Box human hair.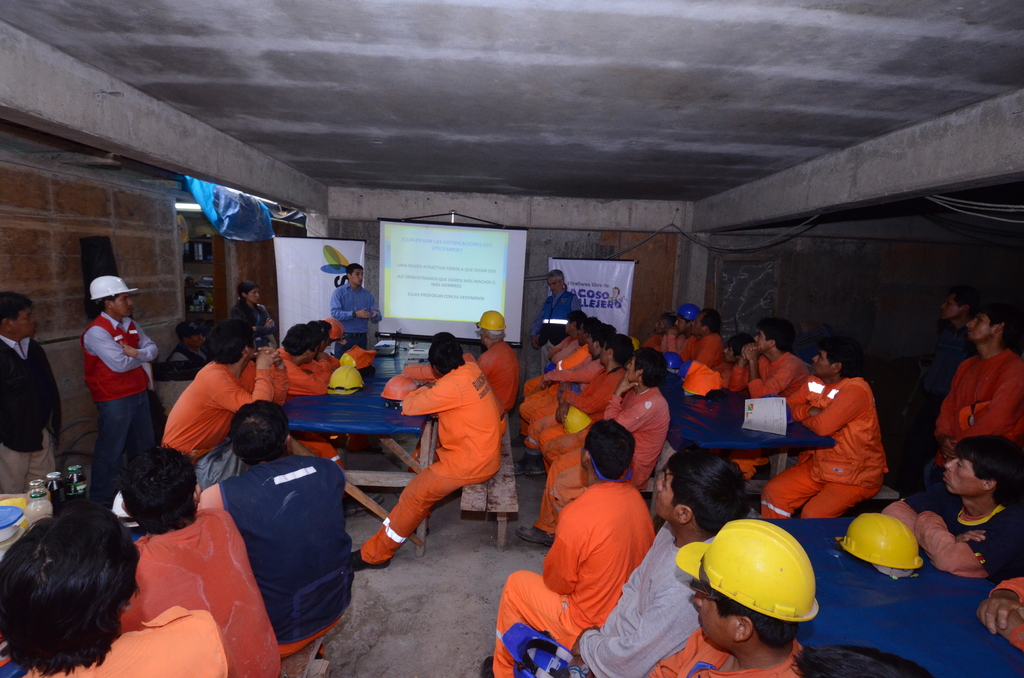
box=[239, 280, 260, 298].
